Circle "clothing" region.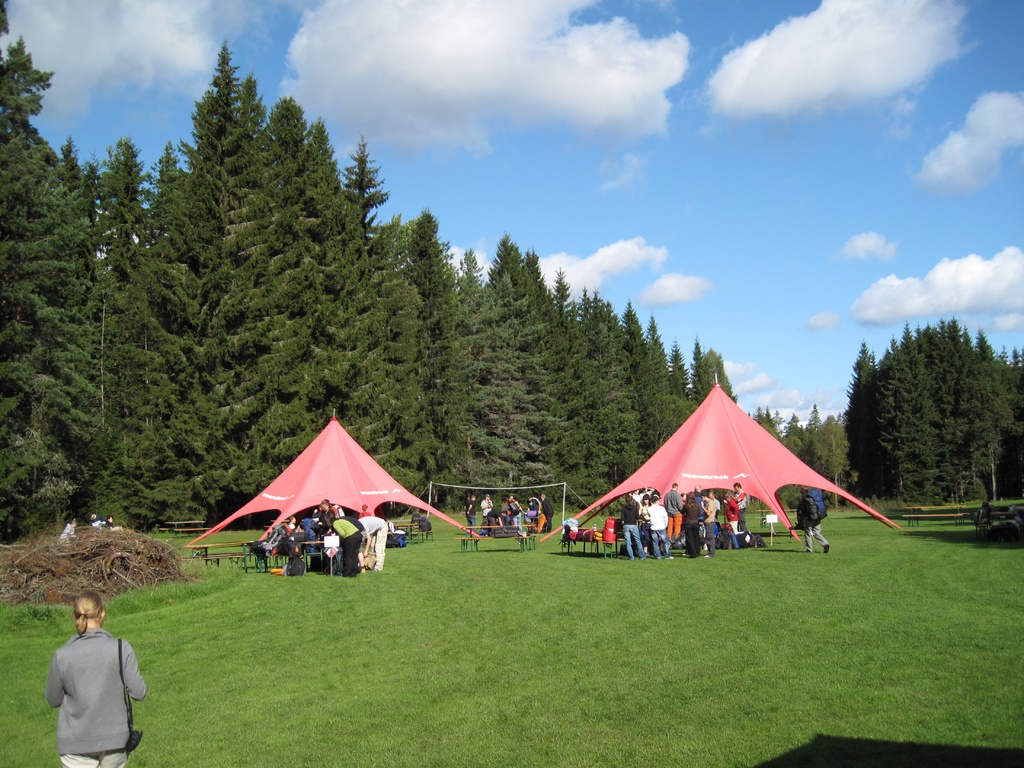
Region: 726/488/752/540.
